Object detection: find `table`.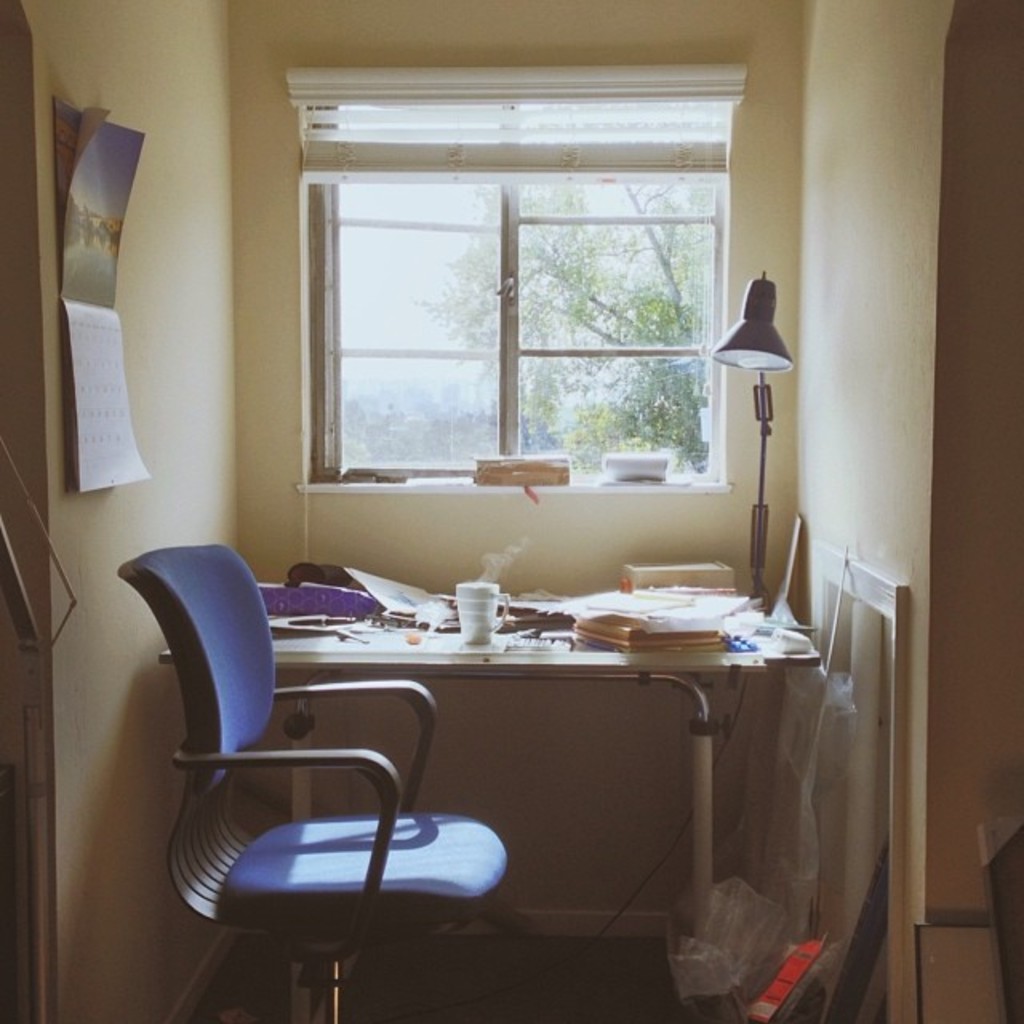
x1=155, y1=594, x2=821, y2=955.
